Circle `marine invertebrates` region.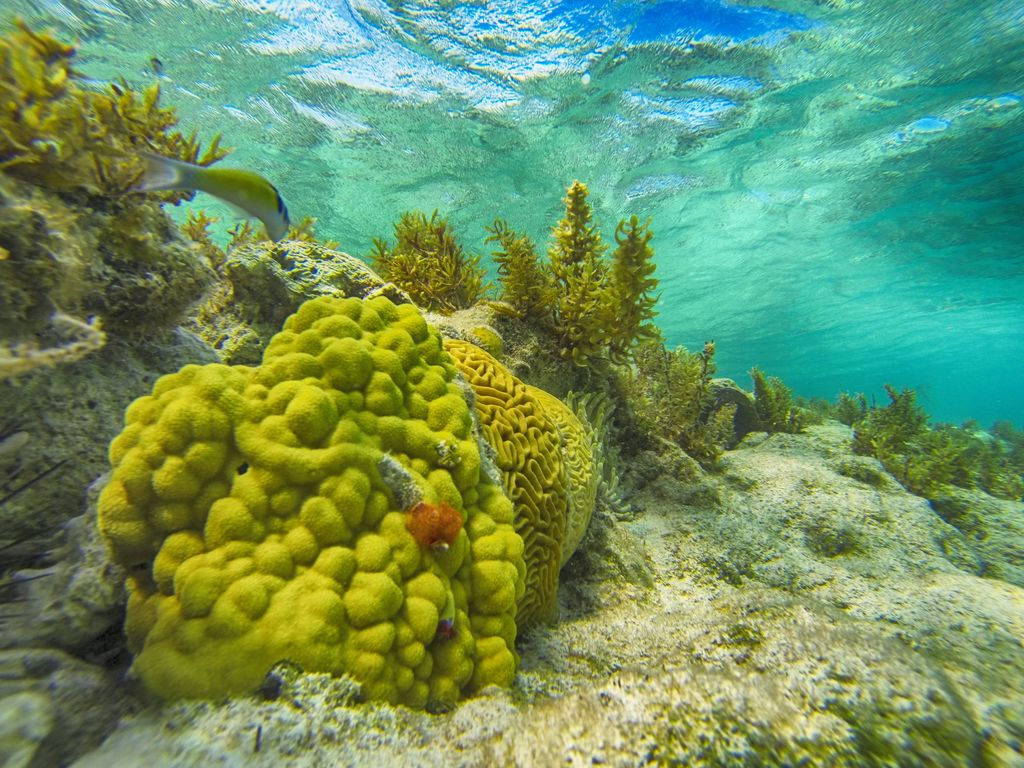
Region: locate(201, 181, 353, 331).
